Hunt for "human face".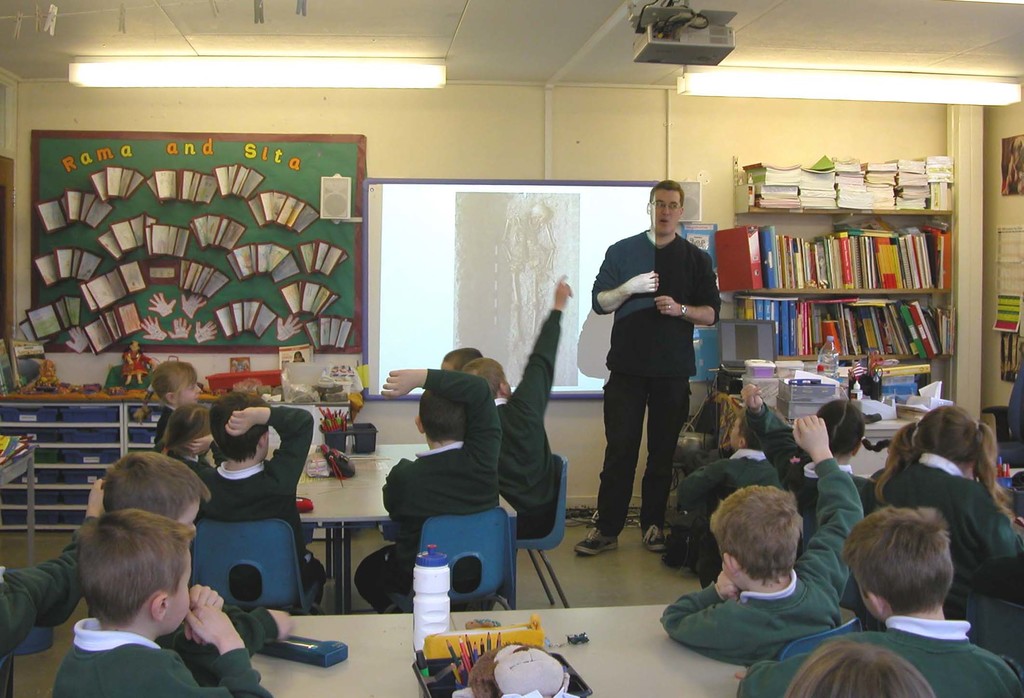
Hunted down at {"x1": 174, "y1": 497, "x2": 200, "y2": 543}.
